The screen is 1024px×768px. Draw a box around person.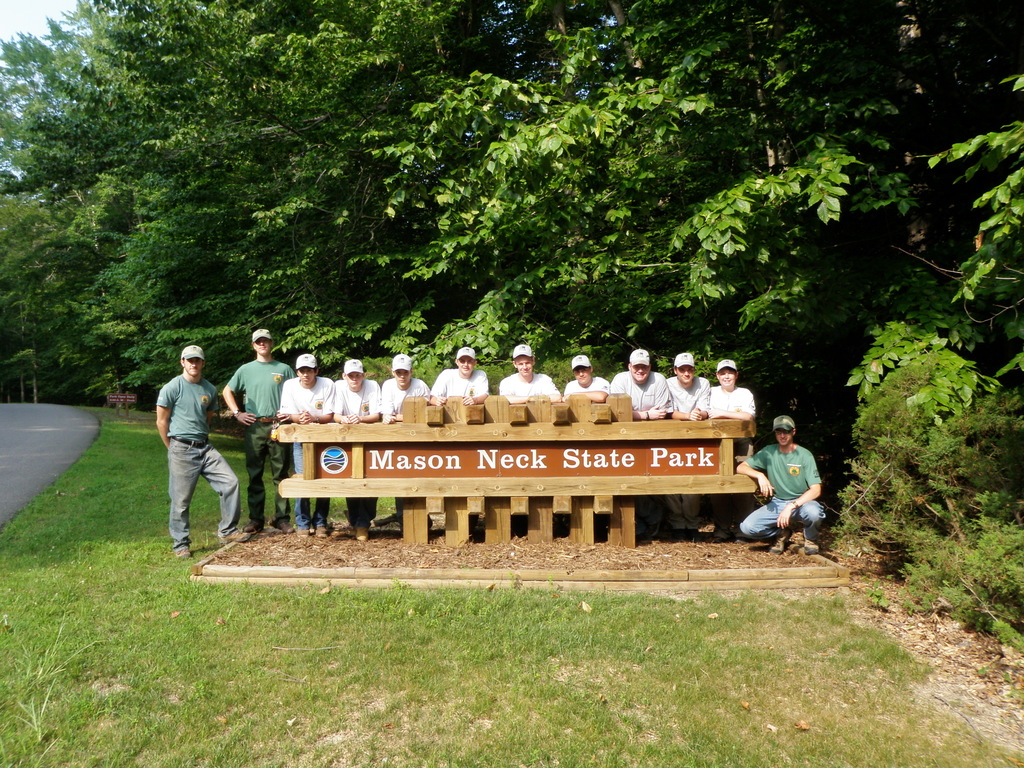
614/346/672/417.
